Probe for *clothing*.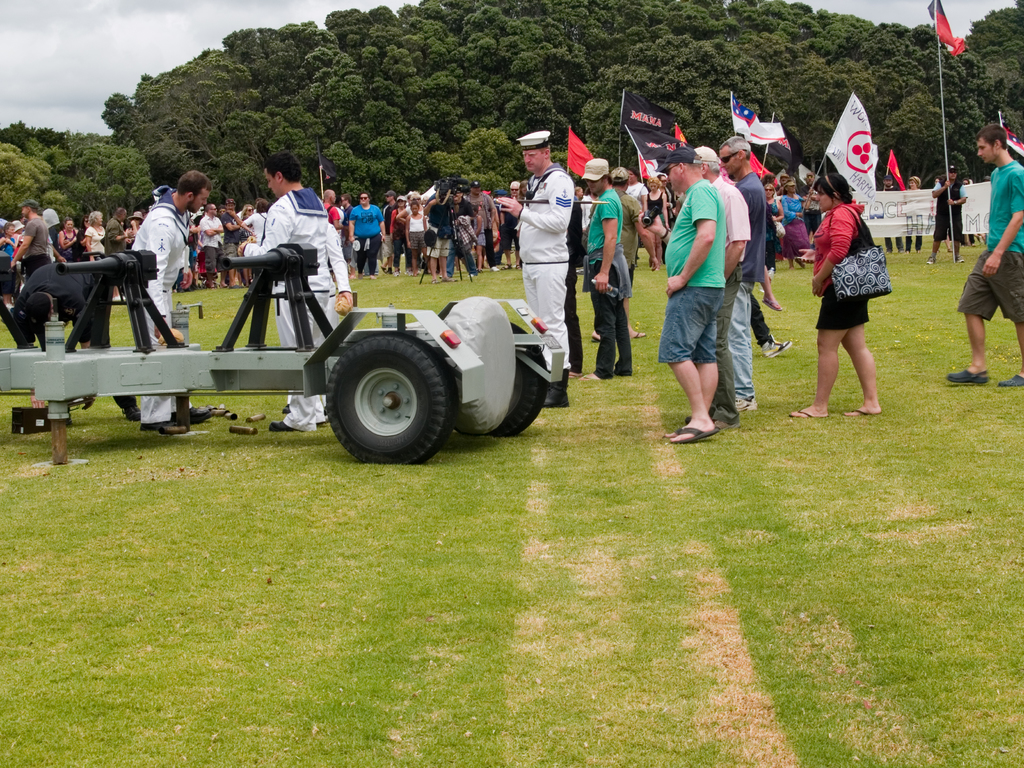
Probe result: box=[749, 287, 775, 349].
